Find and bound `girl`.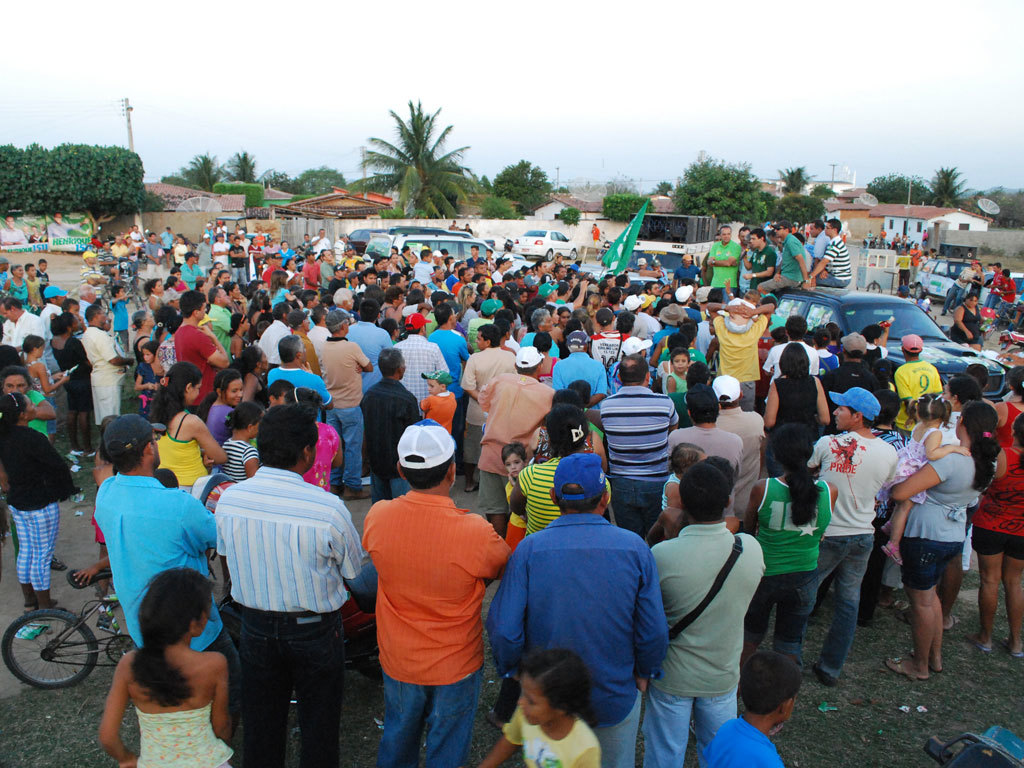
Bound: (left=93, top=565, right=237, bottom=767).
